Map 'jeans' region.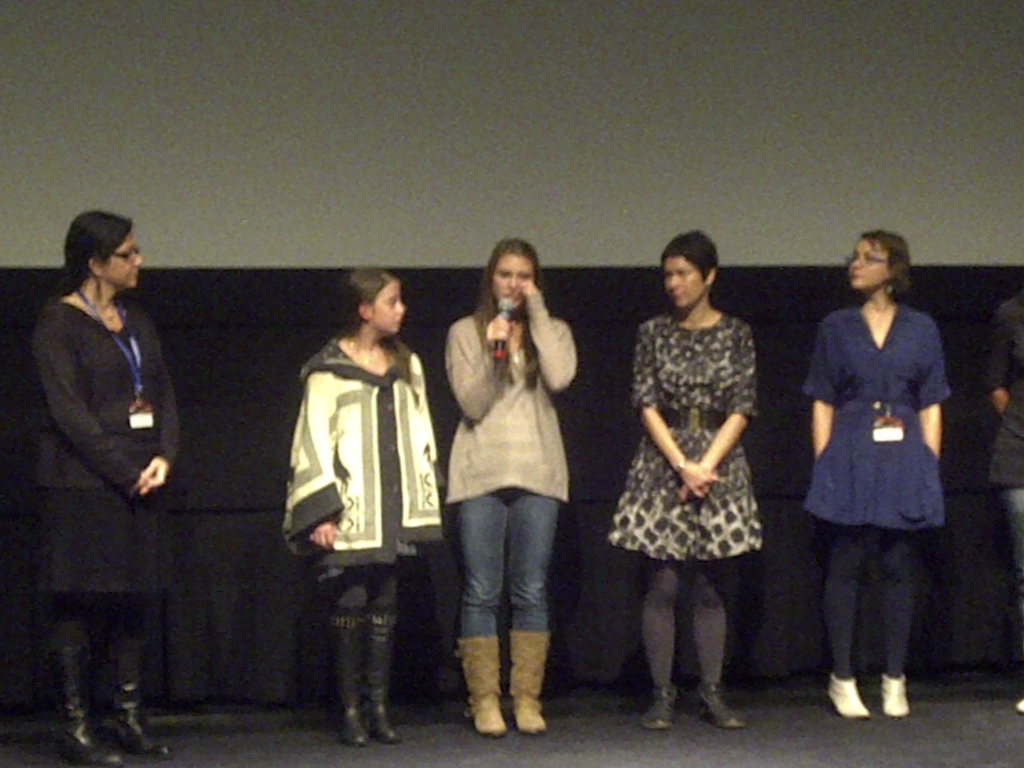
Mapped to 452,484,560,639.
